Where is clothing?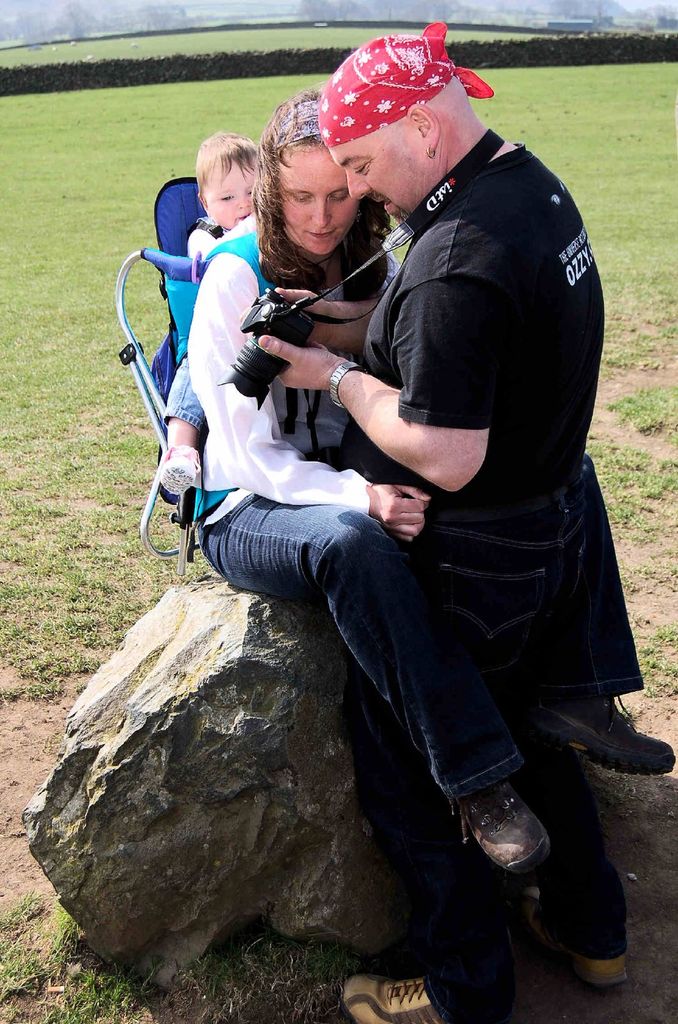
191 228 644 800.
